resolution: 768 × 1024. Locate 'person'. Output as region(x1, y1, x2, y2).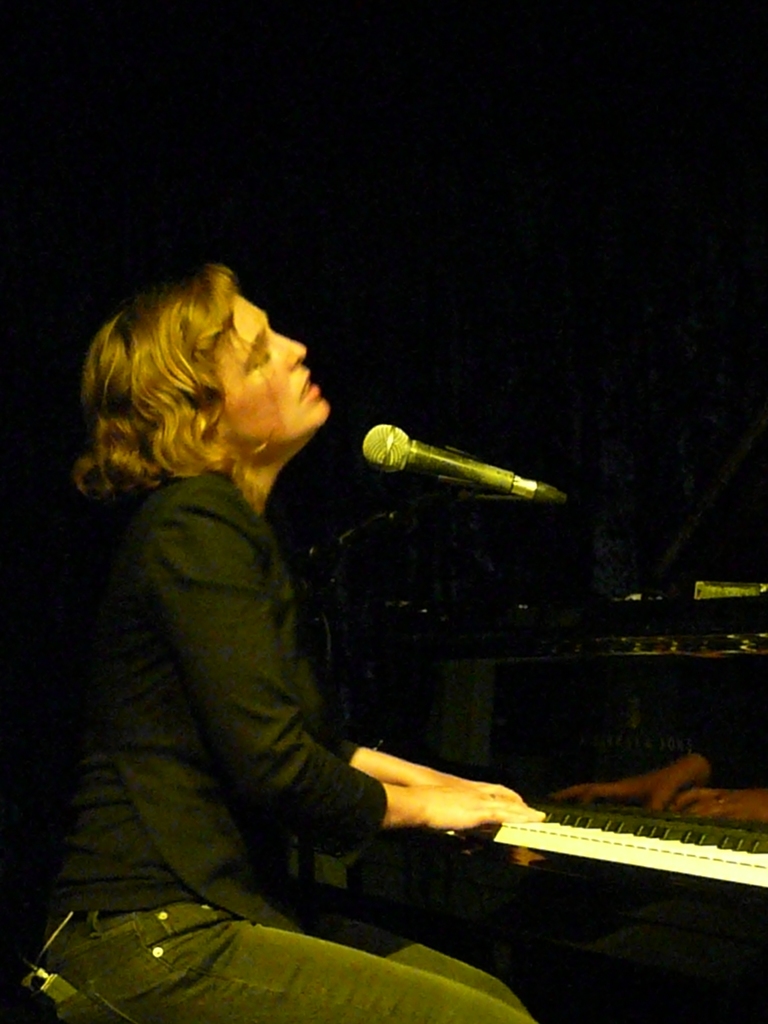
region(101, 247, 561, 1021).
